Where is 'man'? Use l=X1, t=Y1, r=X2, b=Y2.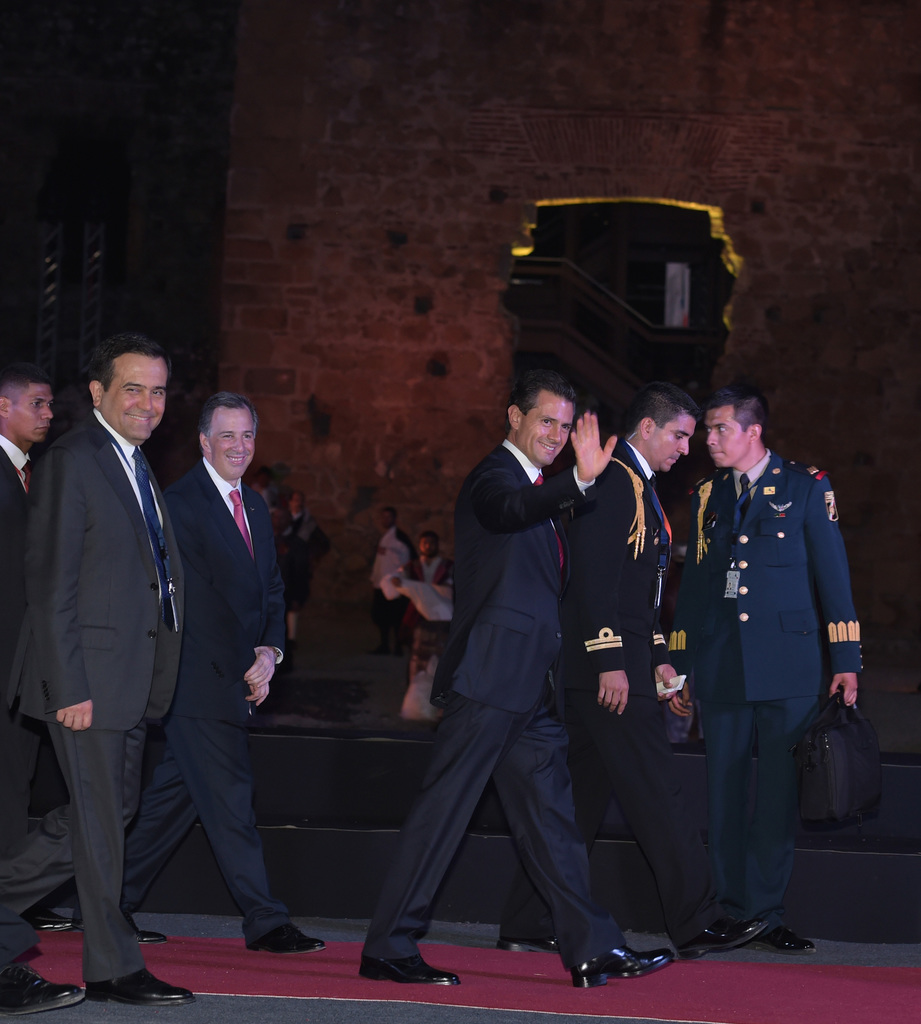
l=493, t=384, r=769, b=963.
